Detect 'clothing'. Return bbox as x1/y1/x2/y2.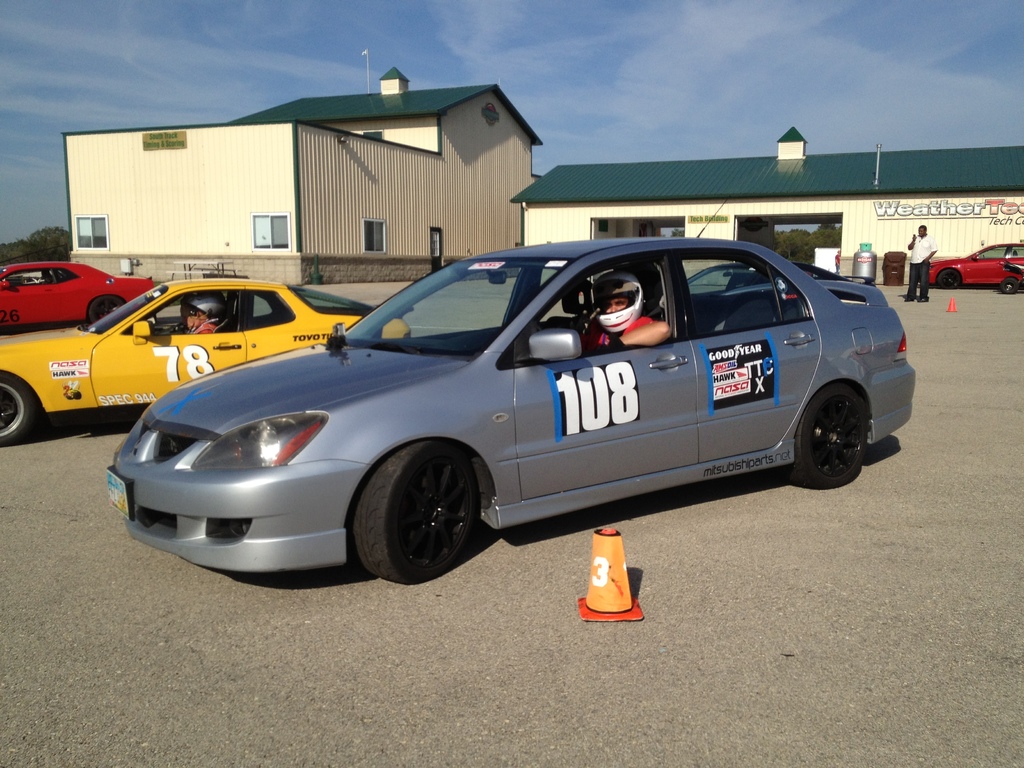
580/303/659/352.
